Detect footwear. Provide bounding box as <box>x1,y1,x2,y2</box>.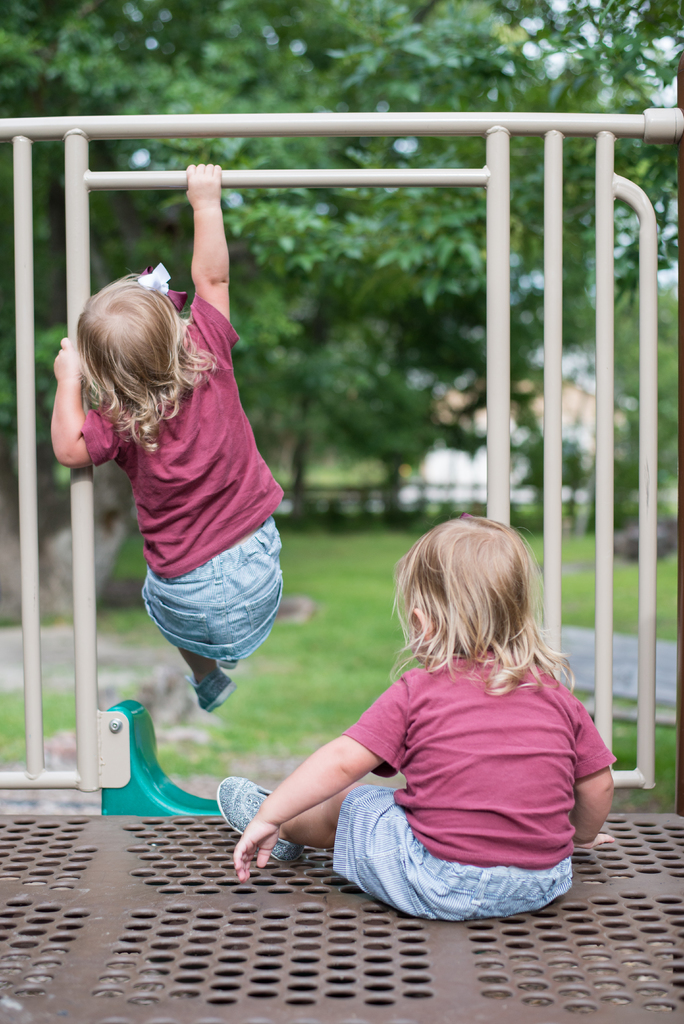
<box>217,770,303,868</box>.
